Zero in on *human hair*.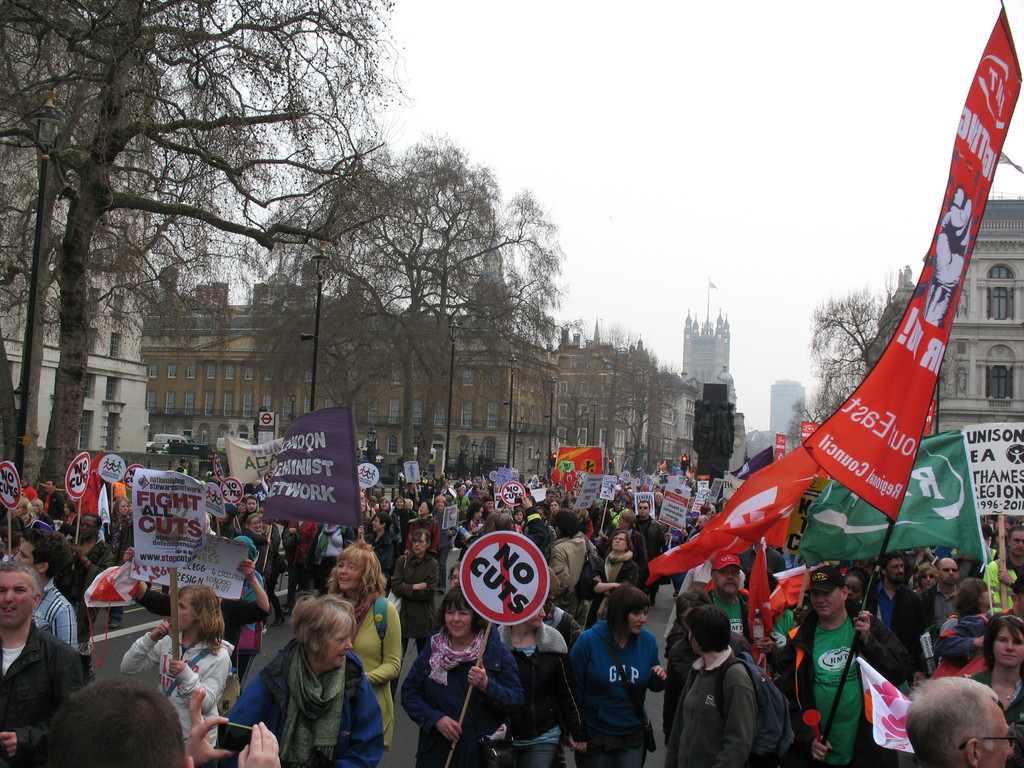
Zeroed in: region(481, 509, 497, 539).
